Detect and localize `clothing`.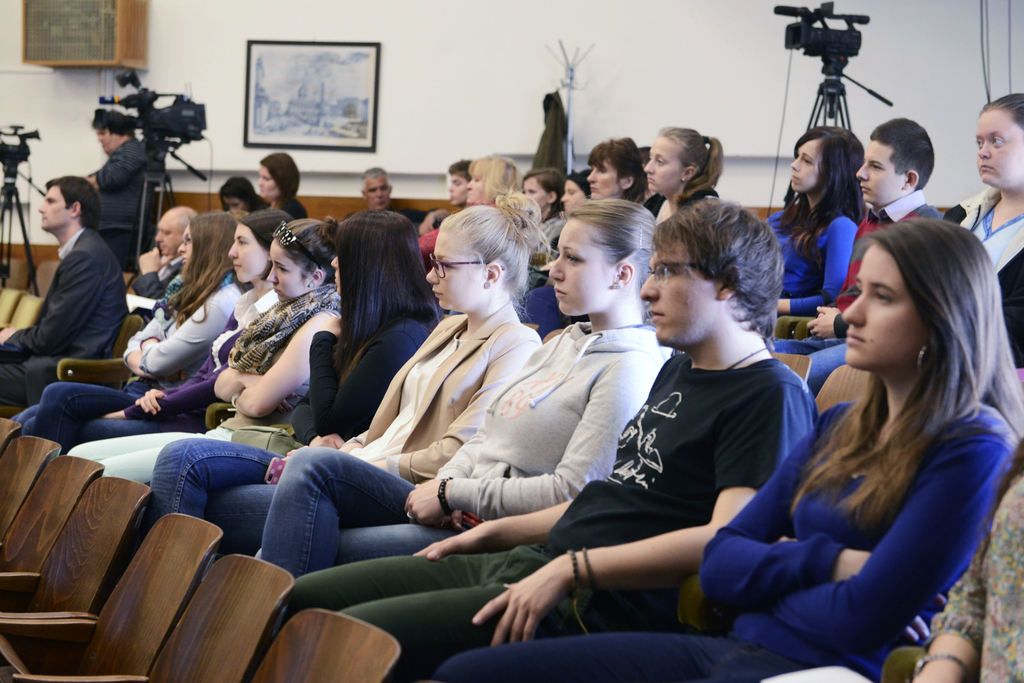
Localized at <bbox>282, 311, 437, 447</bbox>.
